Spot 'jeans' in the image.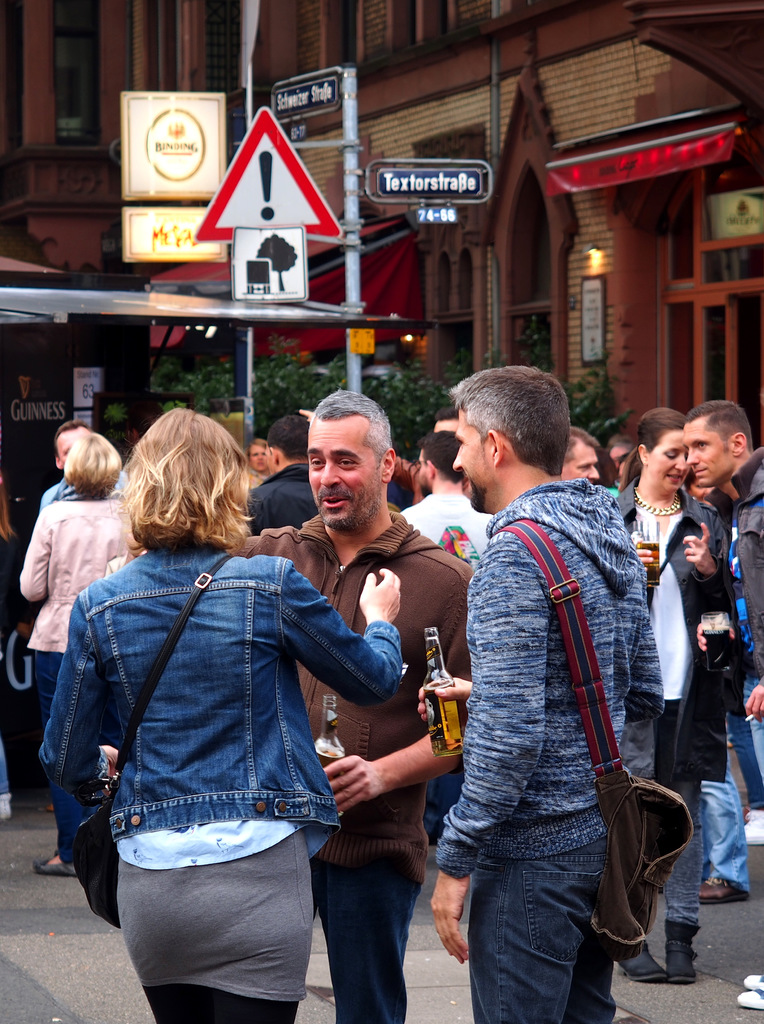
'jeans' found at [465, 839, 617, 1021].
